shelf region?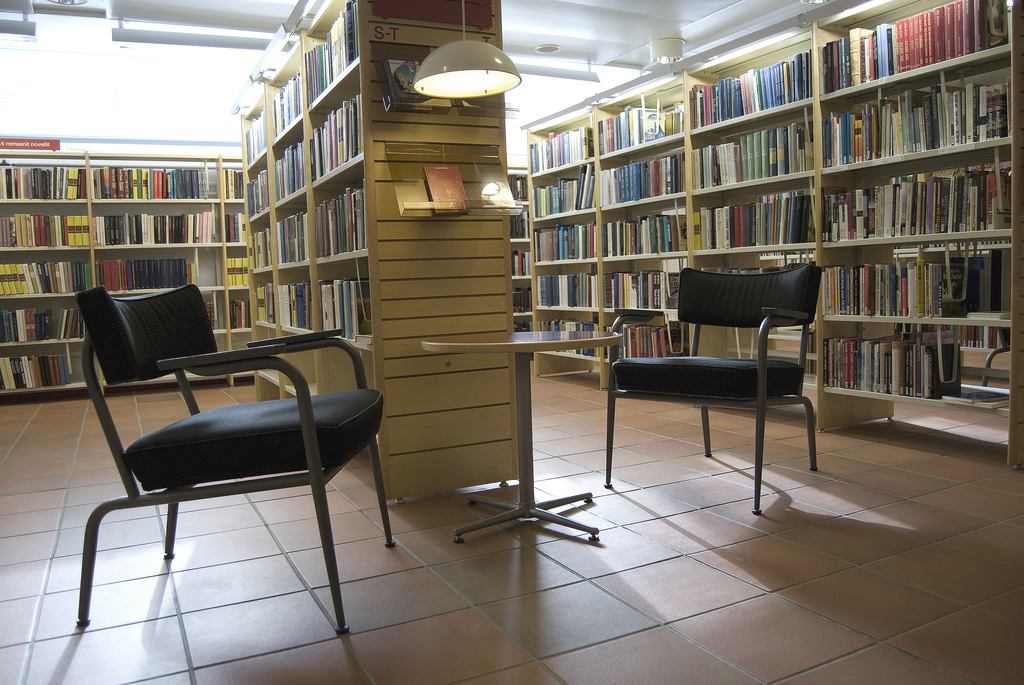
316, 176, 377, 262
